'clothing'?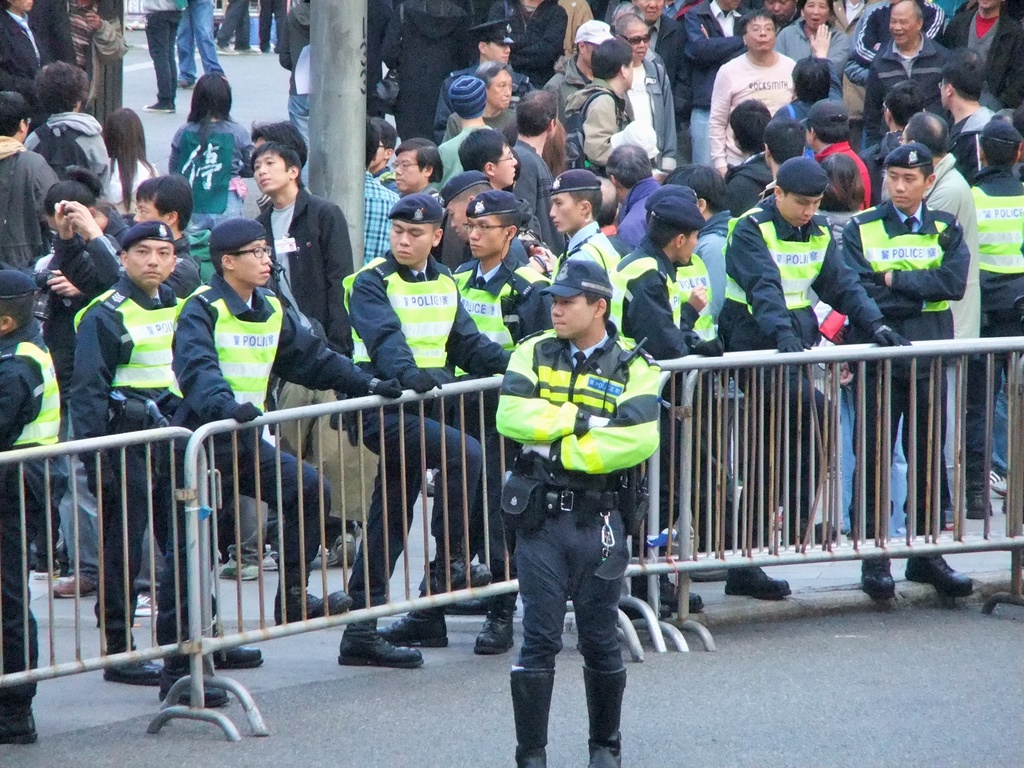
box(611, 10, 692, 96)
